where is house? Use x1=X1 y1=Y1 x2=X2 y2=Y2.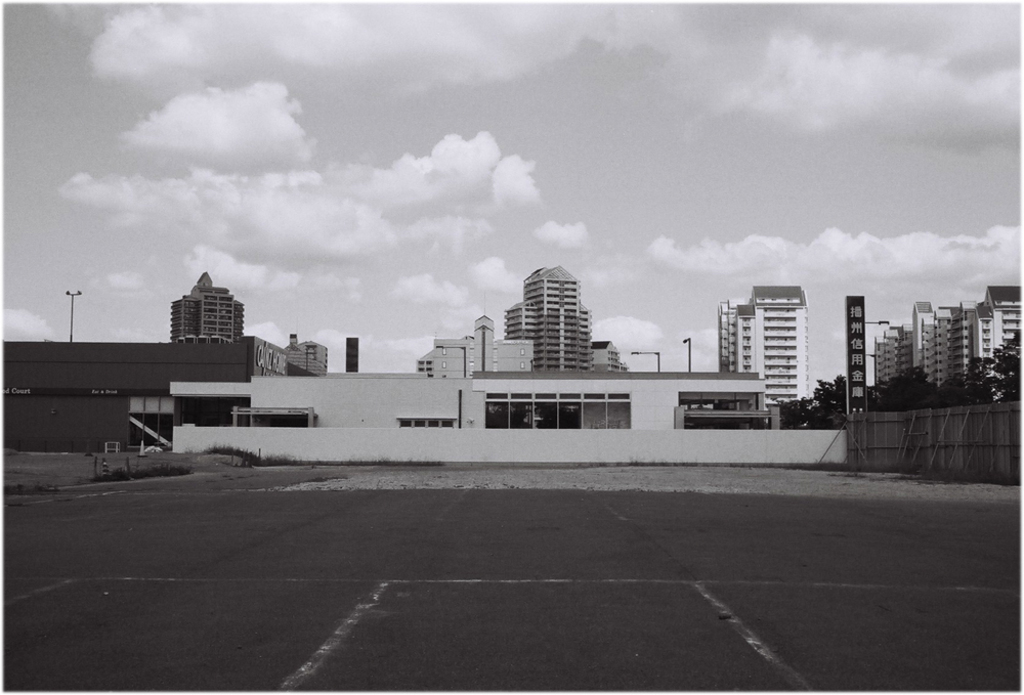
x1=884 y1=324 x2=915 y2=380.
